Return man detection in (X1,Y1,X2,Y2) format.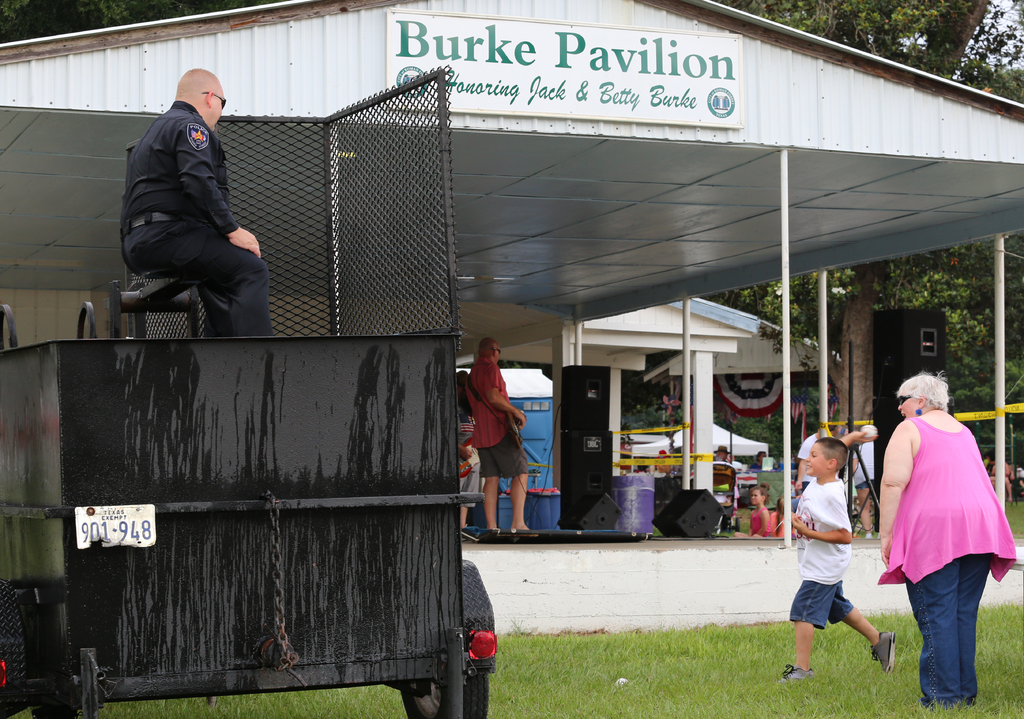
(118,78,277,331).
